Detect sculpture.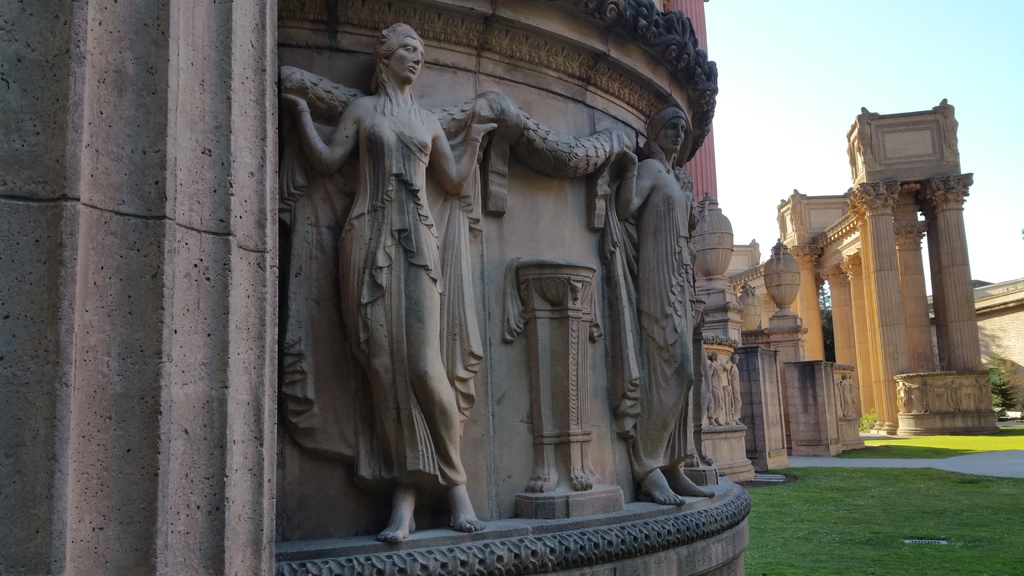
Detected at bbox=(594, 100, 726, 506).
